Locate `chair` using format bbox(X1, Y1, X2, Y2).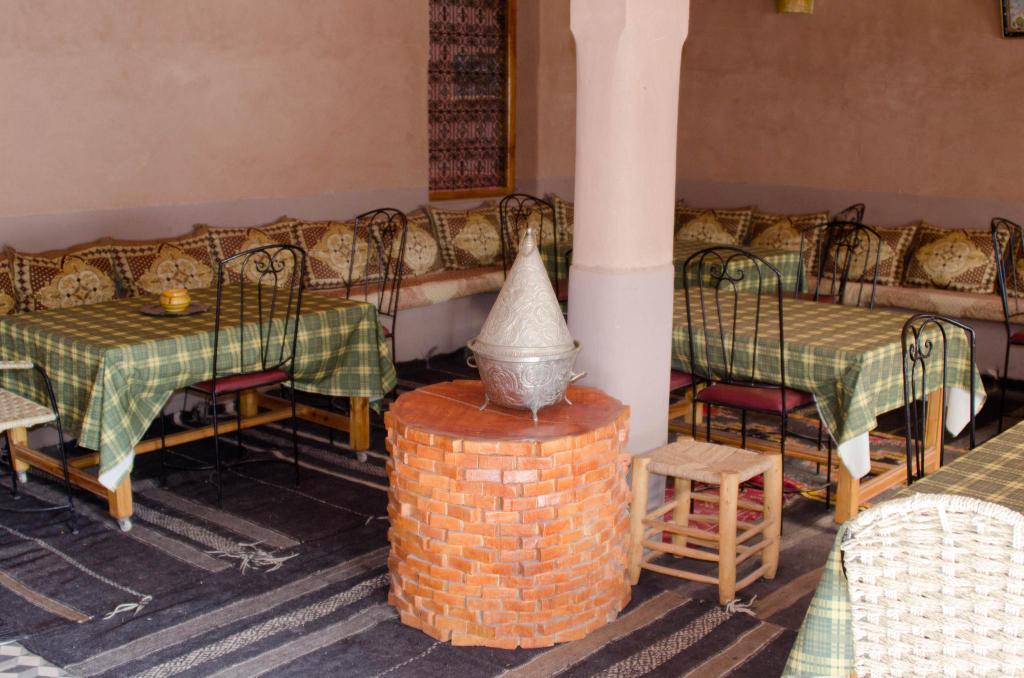
bbox(273, 207, 410, 451).
